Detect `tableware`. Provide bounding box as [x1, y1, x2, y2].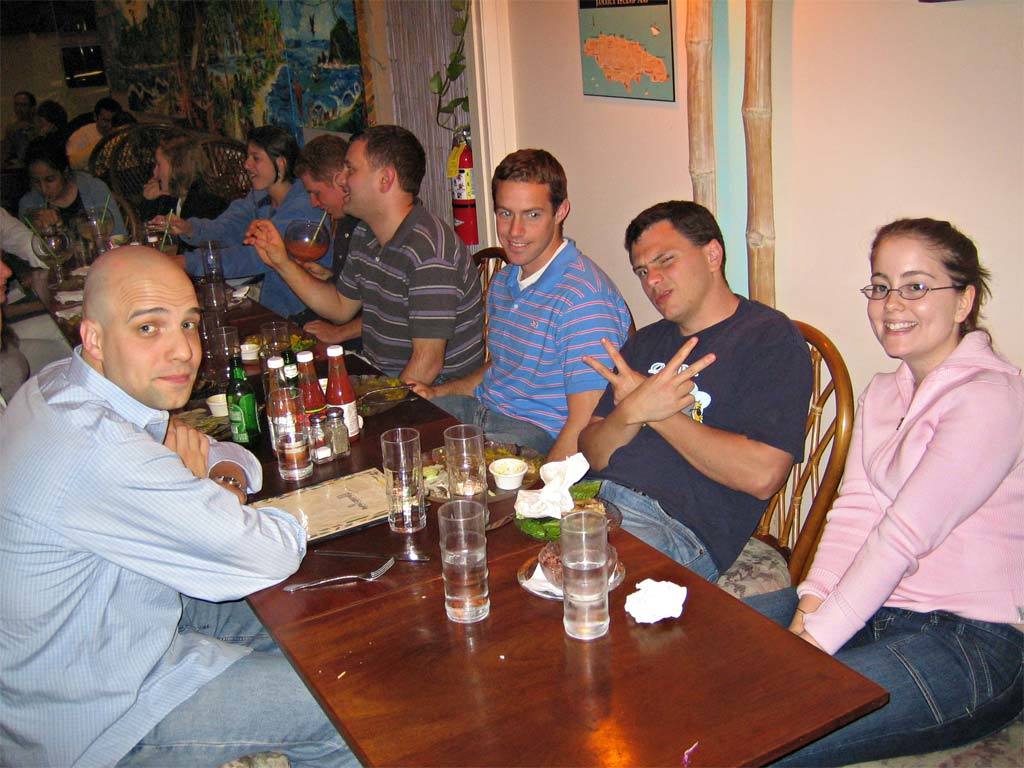
[540, 542, 622, 594].
